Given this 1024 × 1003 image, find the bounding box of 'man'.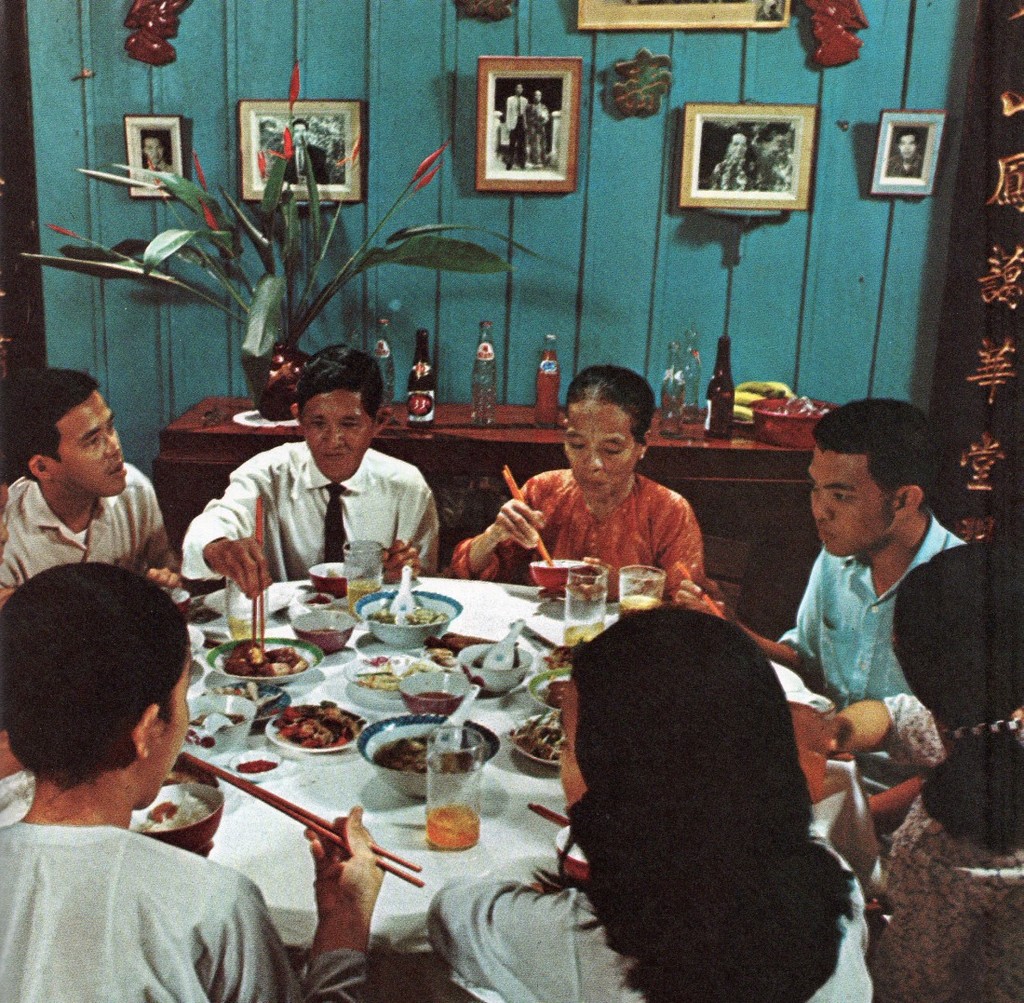
crop(669, 399, 965, 808).
